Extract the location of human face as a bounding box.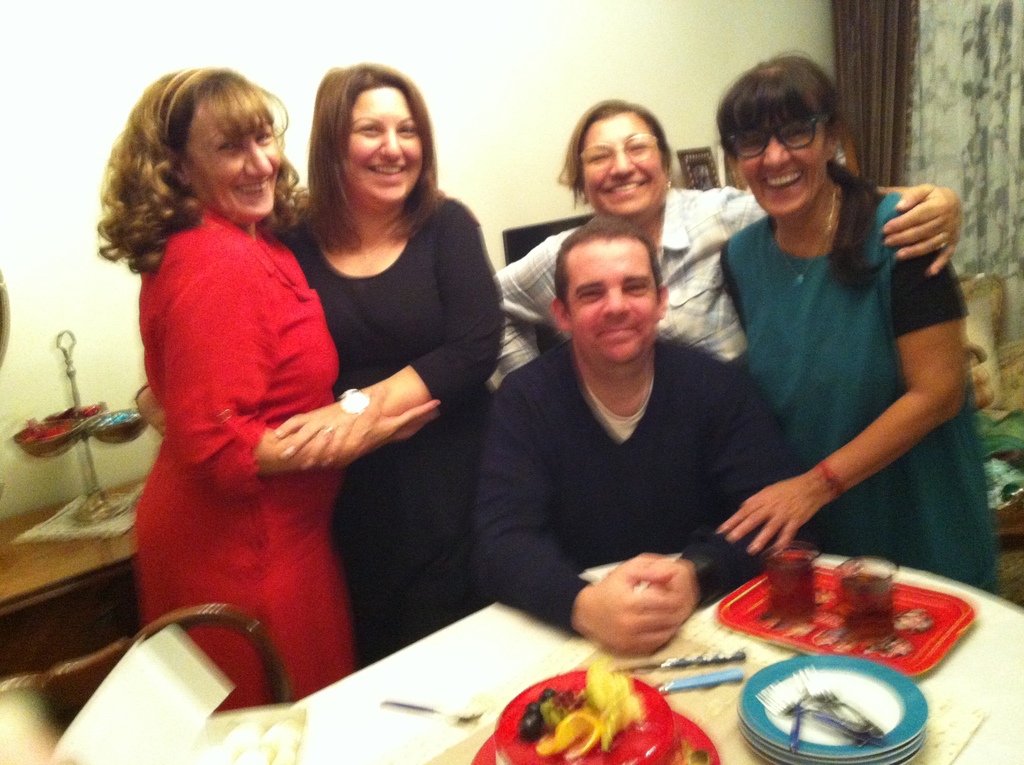
x1=186 y1=101 x2=284 y2=214.
